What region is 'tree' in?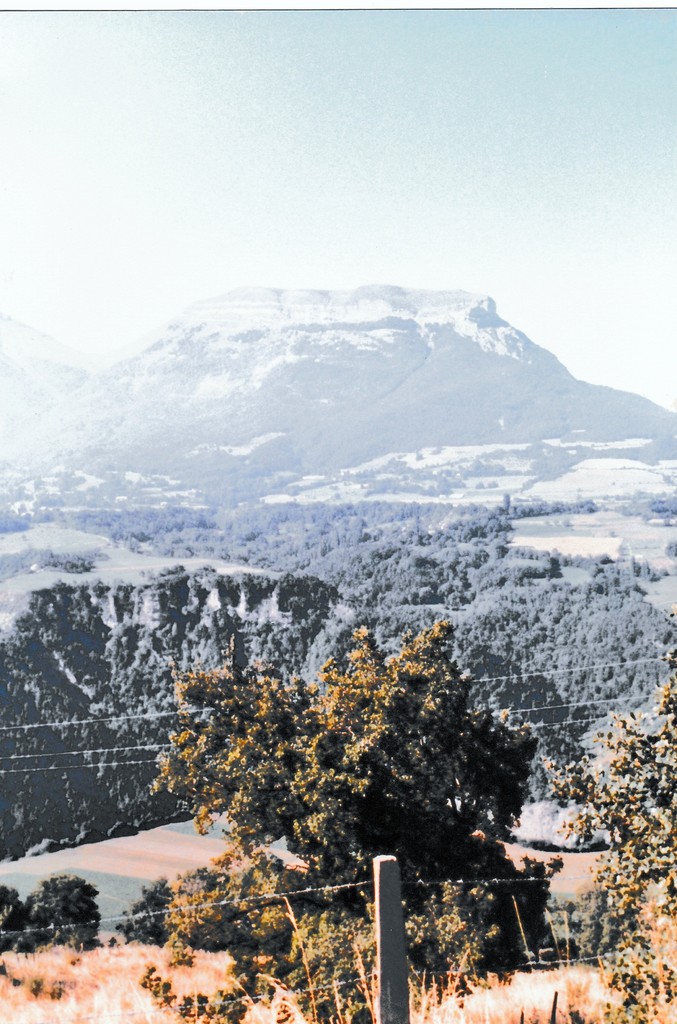
<box>260,876,499,1023</box>.
